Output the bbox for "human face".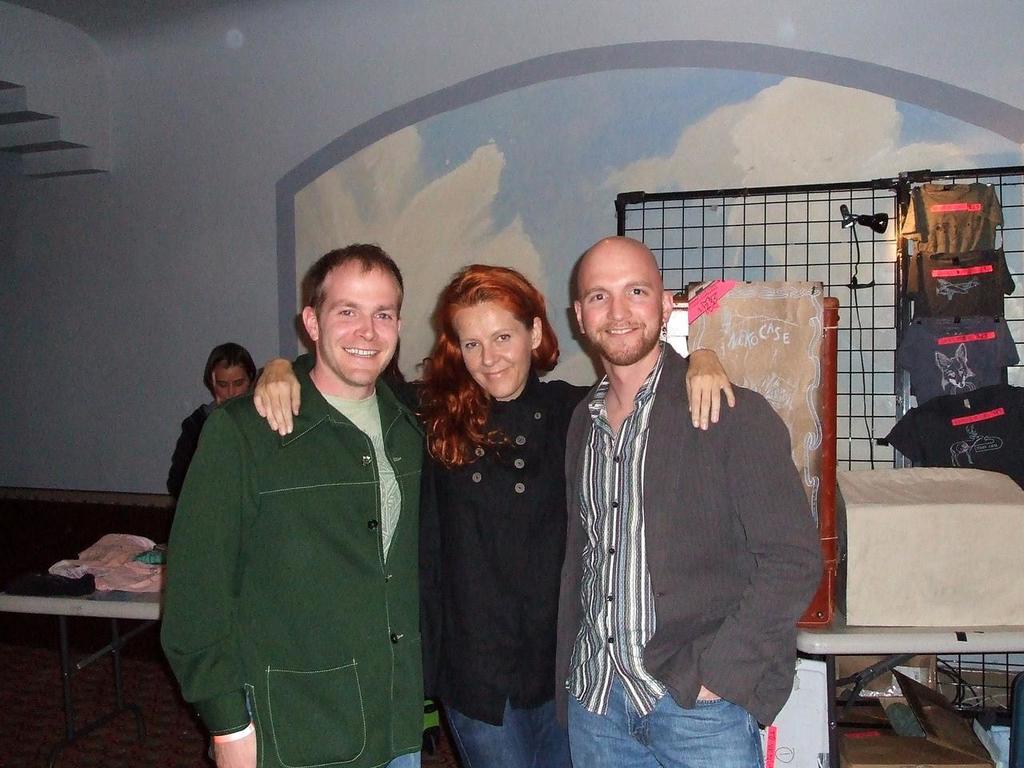
[450,299,529,397].
